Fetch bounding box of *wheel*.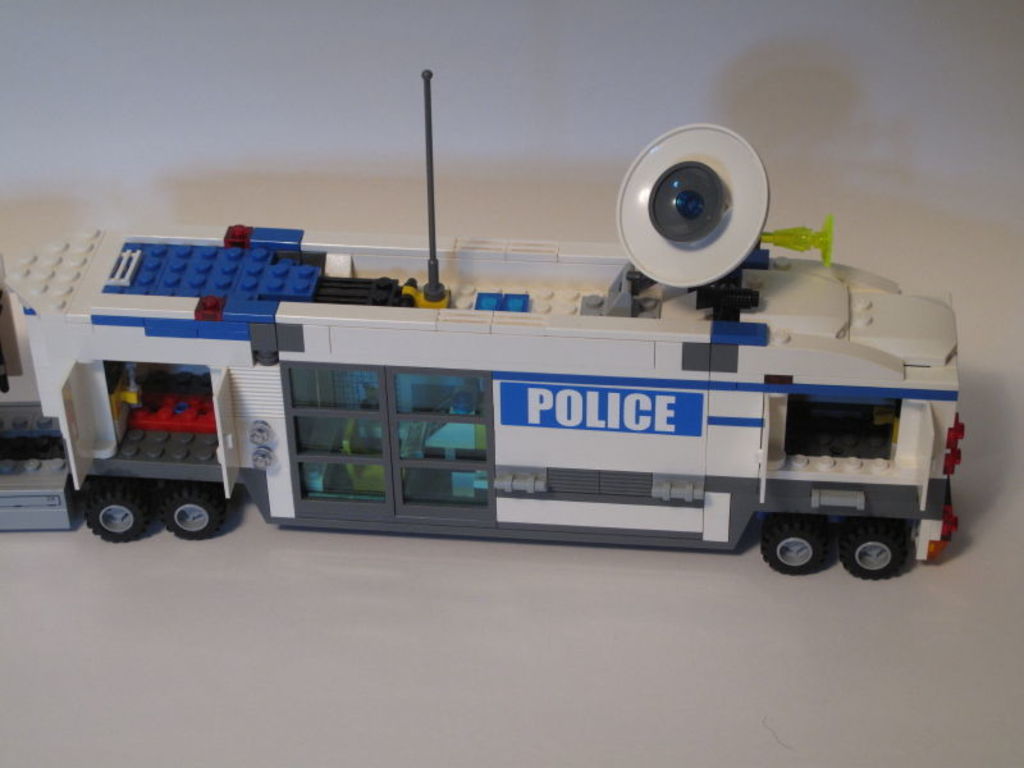
Bbox: 764/516/833/571.
